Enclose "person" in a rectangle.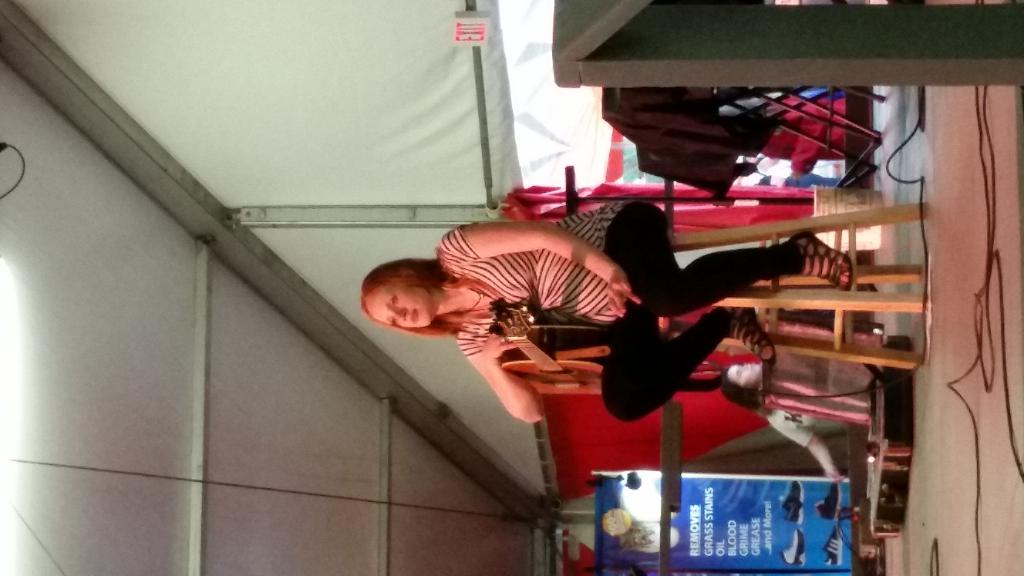
l=361, t=198, r=854, b=419.
